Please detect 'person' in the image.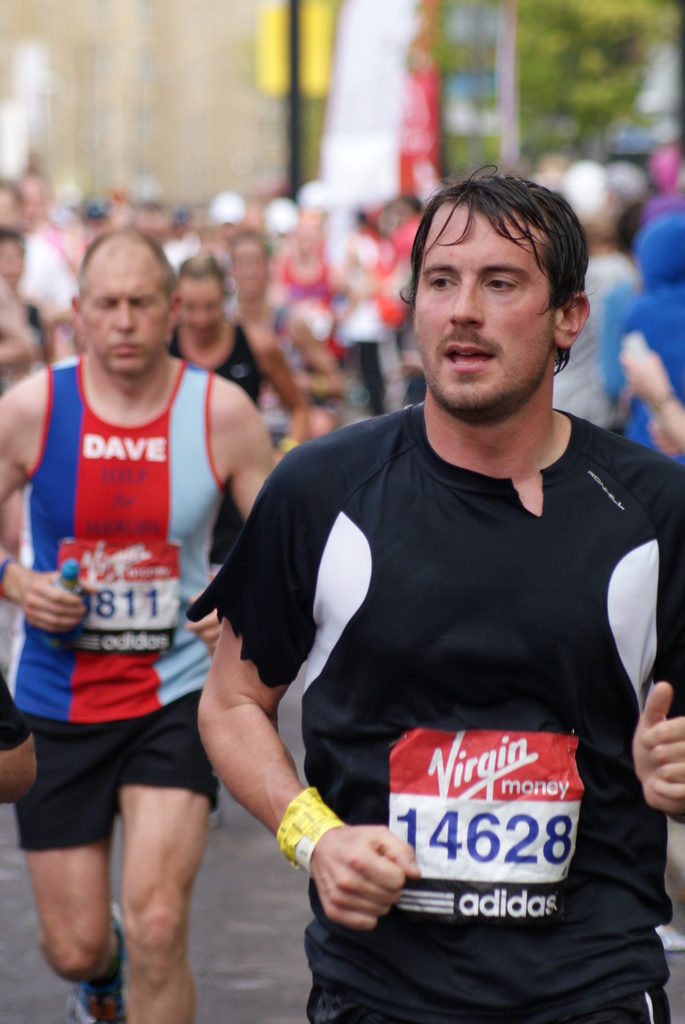
(187,163,684,1023).
